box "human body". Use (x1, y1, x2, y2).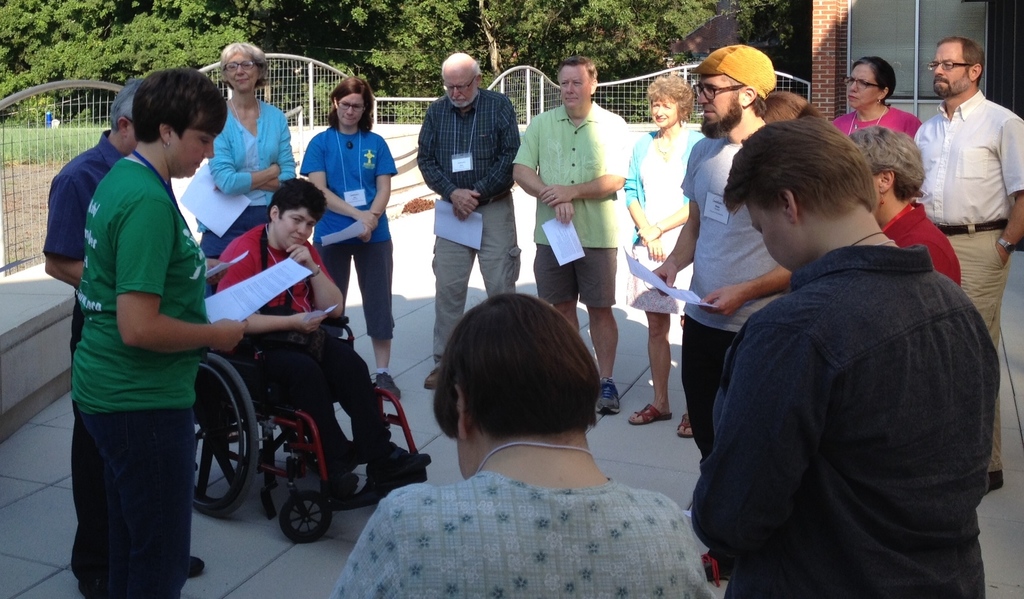
(211, 177, 435, 493).
